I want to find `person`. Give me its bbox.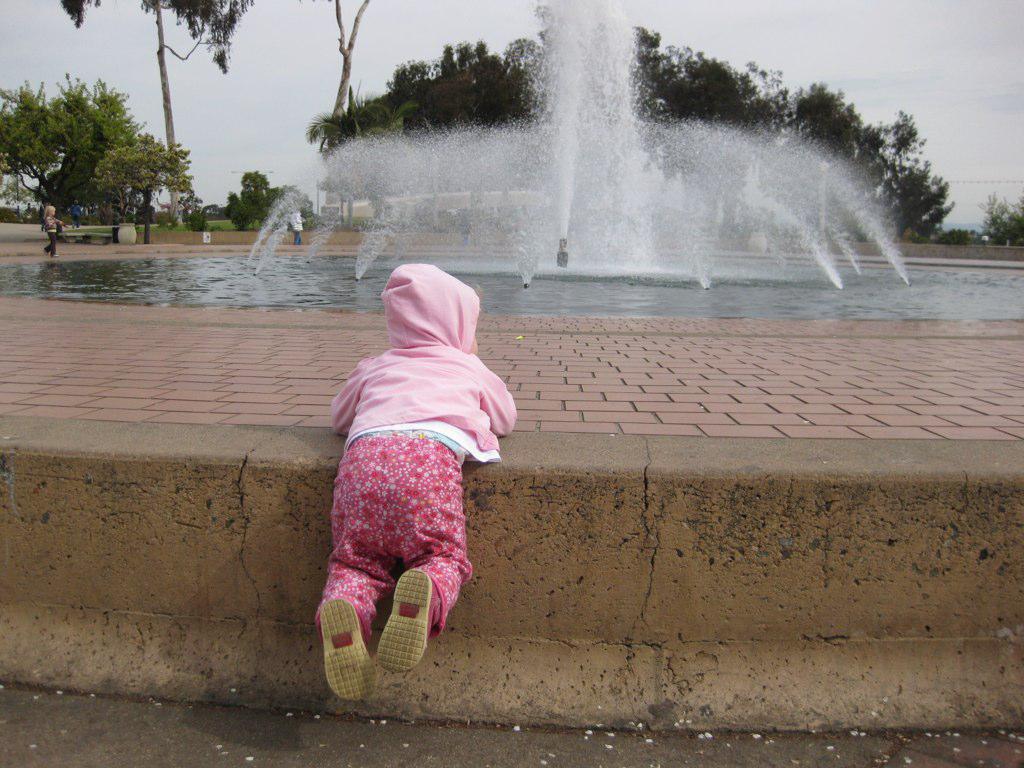
(42,201,61,260).
